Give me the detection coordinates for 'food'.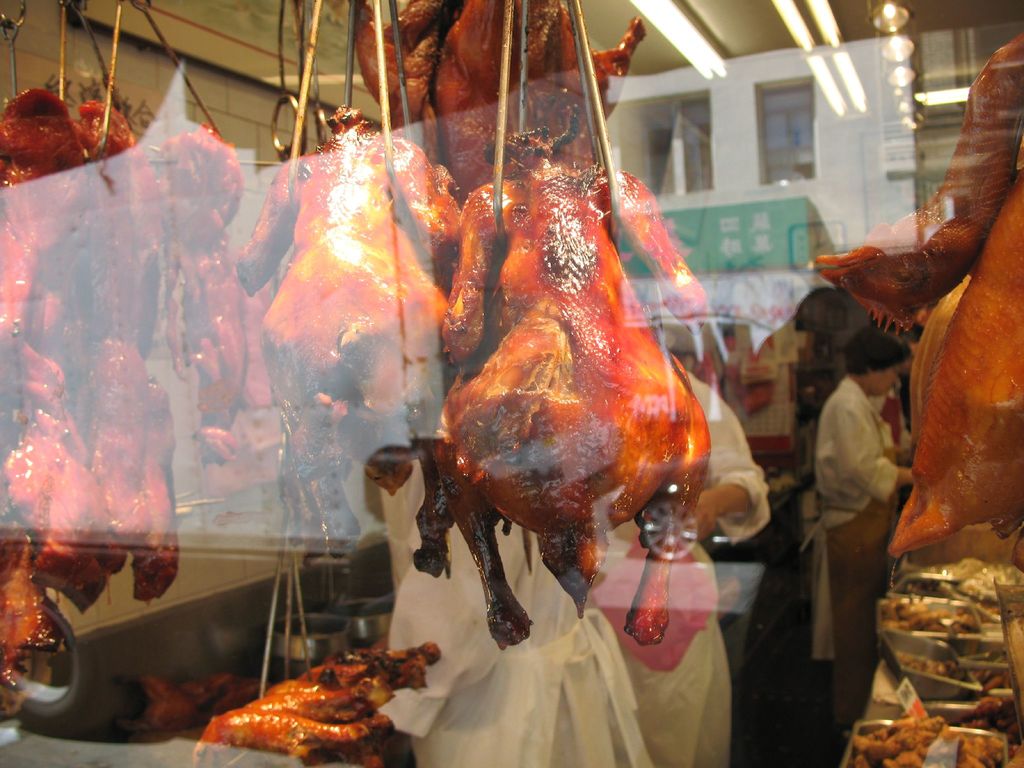
locate(817, 32, 1023, 574).
